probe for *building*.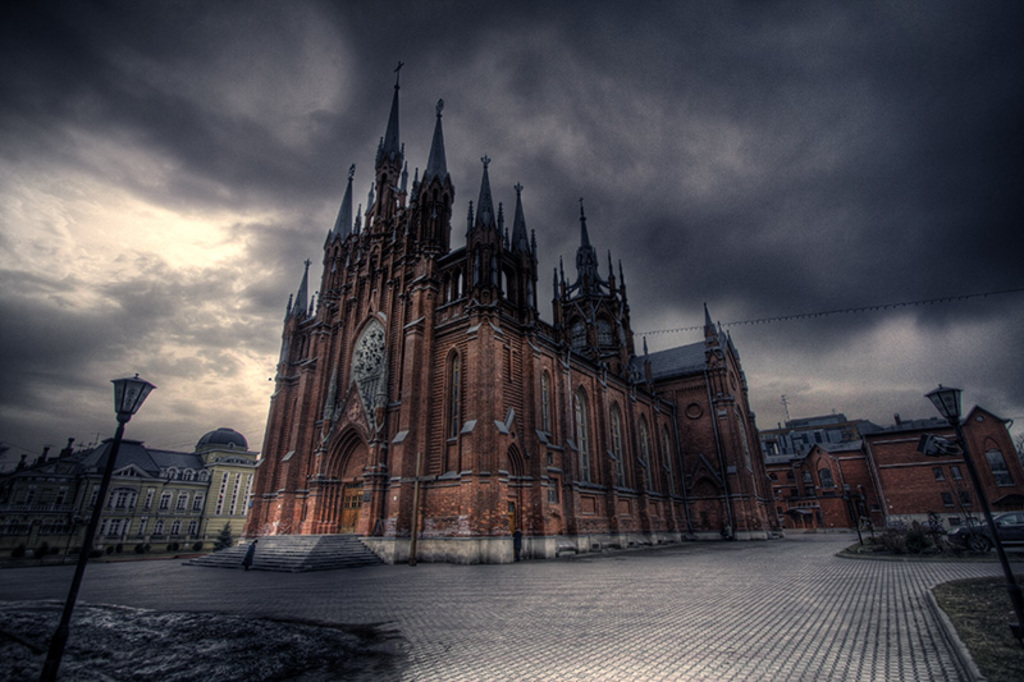
Probe result: detection(762, 403, 1023, 530).
